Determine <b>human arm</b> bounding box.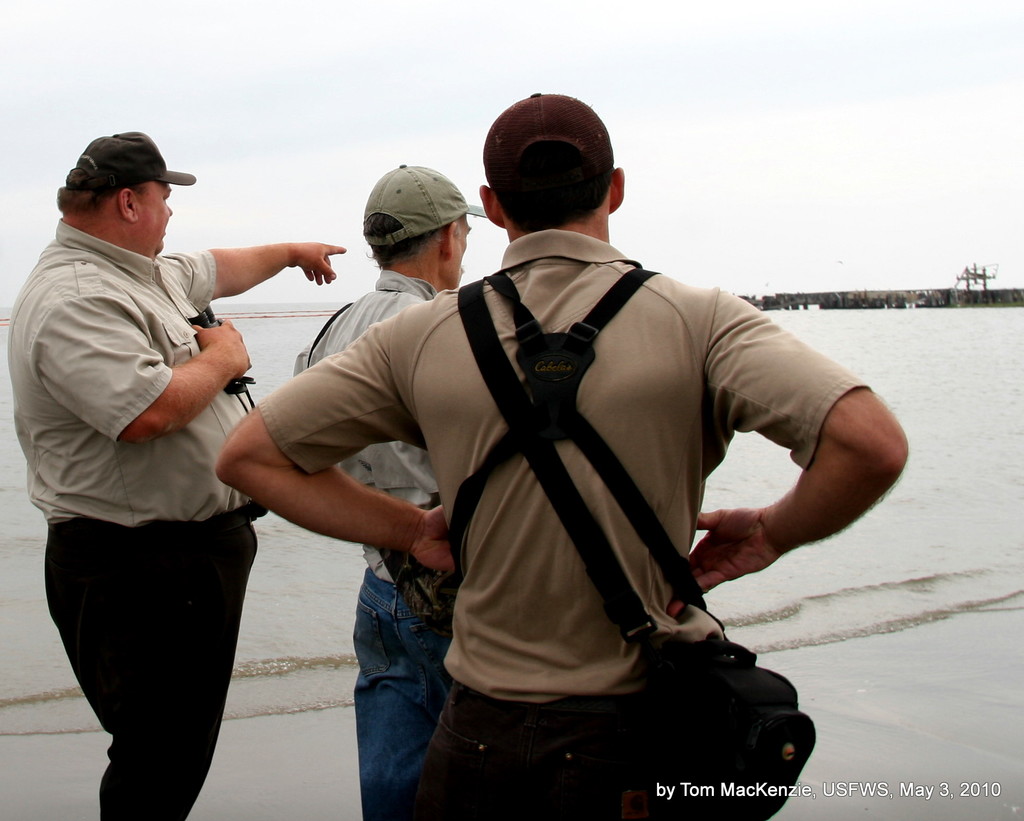
Determined: [694, 364, 894, 618].
